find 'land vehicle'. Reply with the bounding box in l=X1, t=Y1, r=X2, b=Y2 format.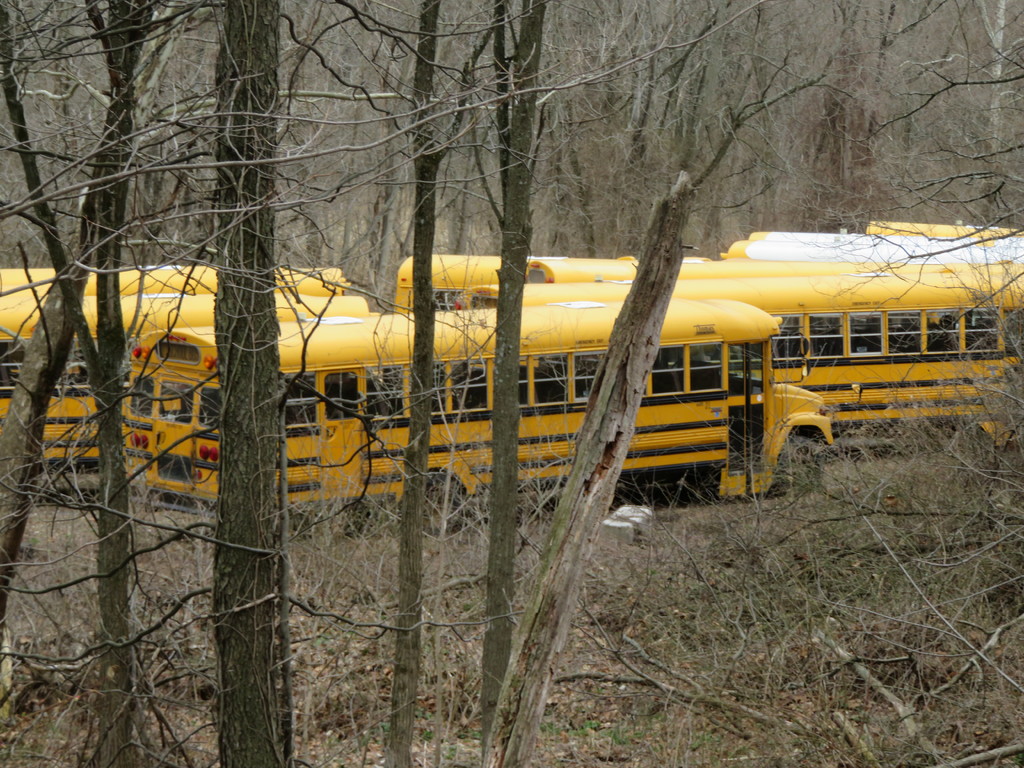
l=0, t=298, r=371, b=463.
